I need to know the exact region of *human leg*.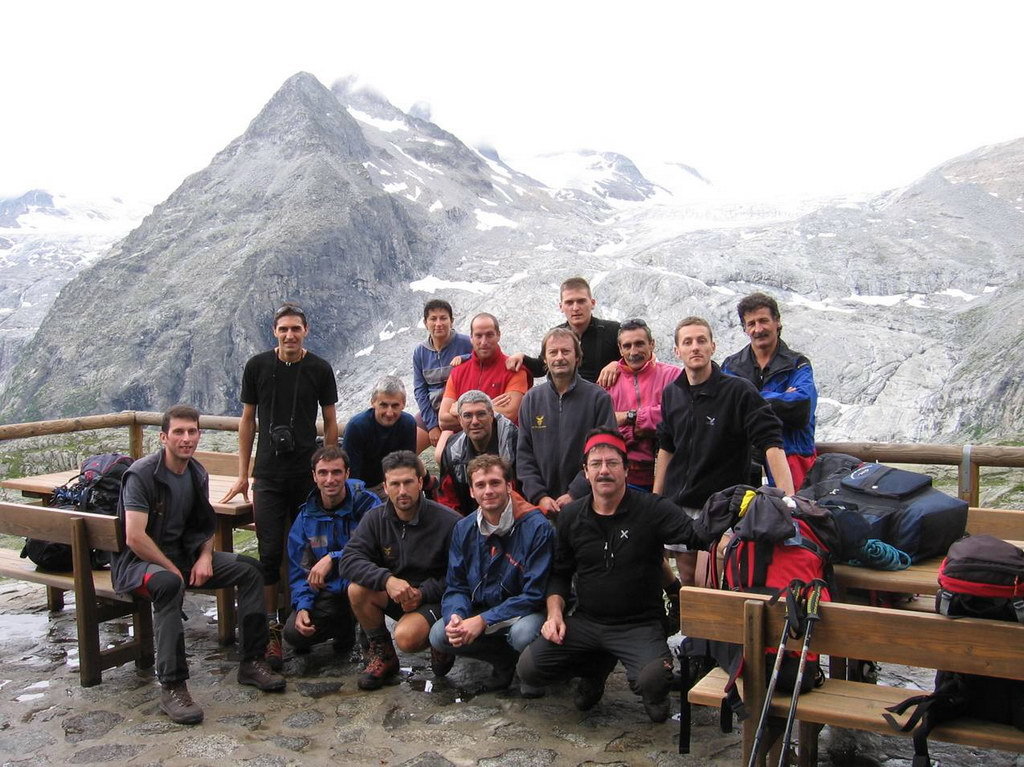
Region: (left=123, top=564, right=203, bottom=724).
